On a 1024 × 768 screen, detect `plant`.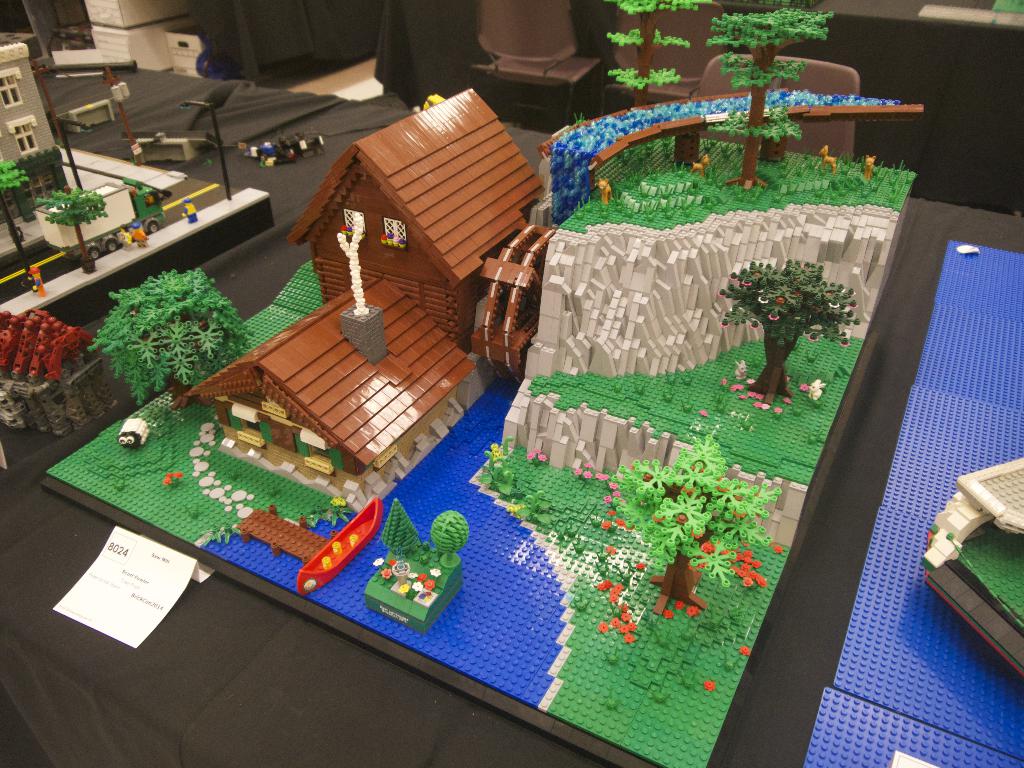
[left=205, top=522, right=259, bottom=548].
